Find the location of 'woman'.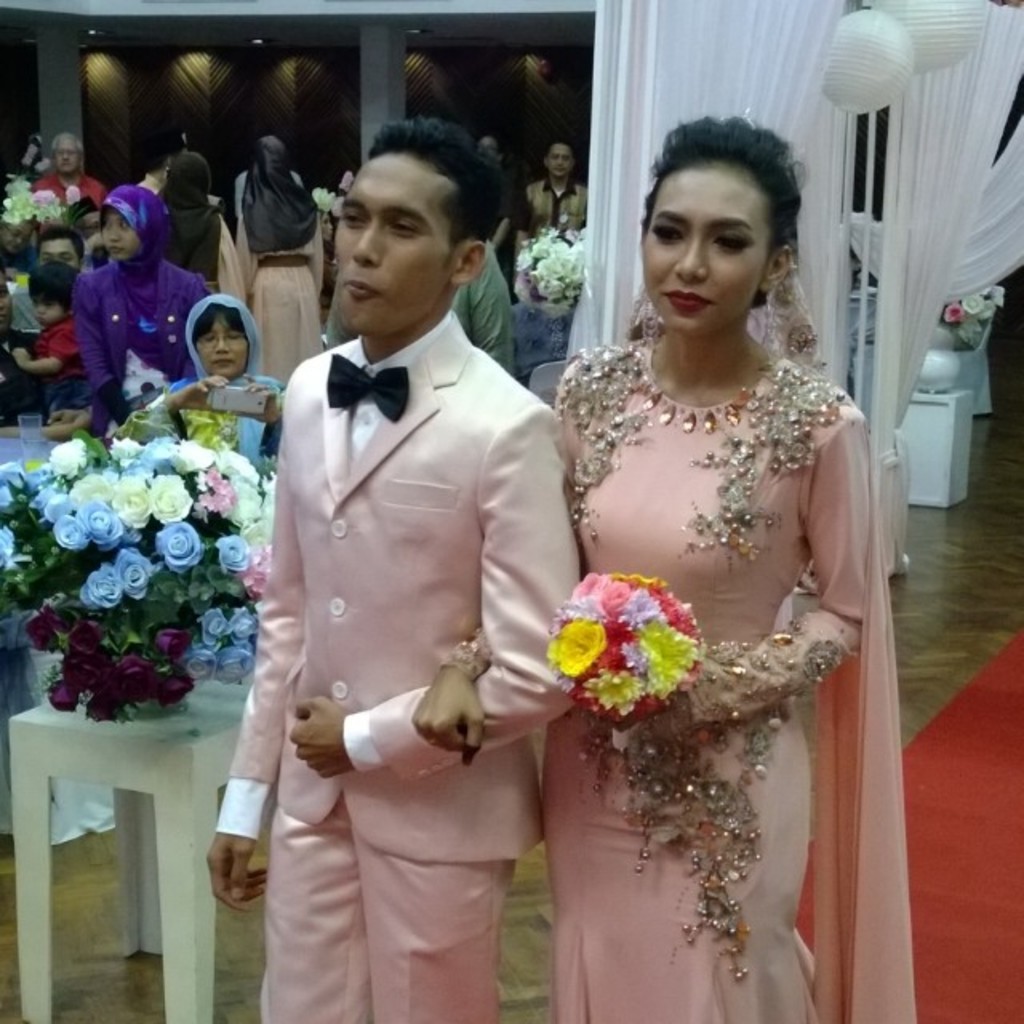
Location: region(144, 152, 245, 310).
